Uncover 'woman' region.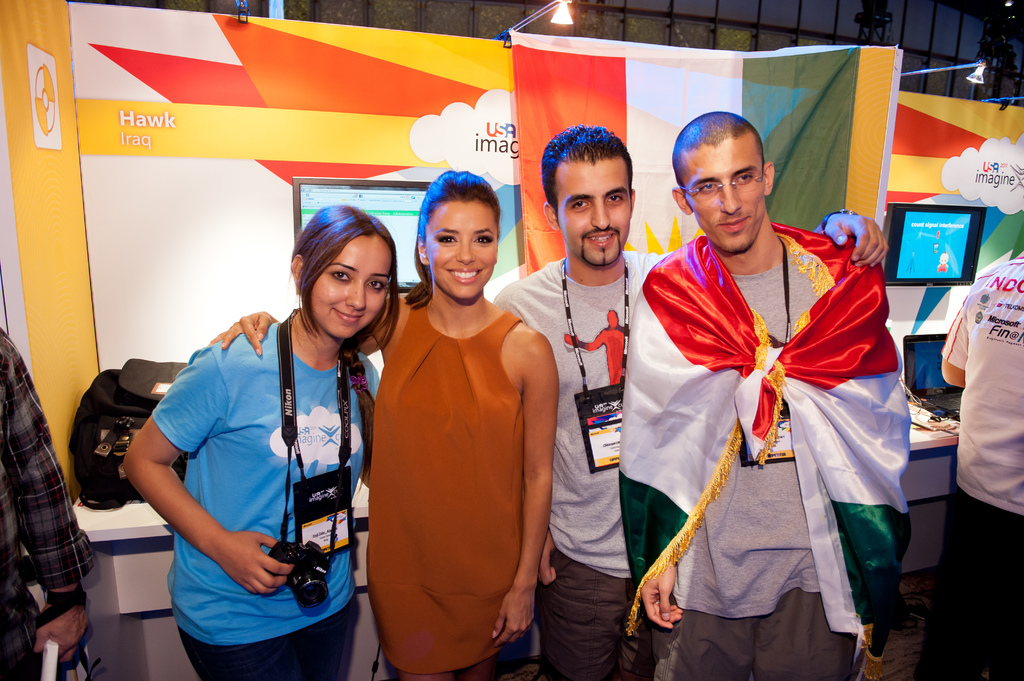
Uncovered: Rect(211, 172, 561, 680).
